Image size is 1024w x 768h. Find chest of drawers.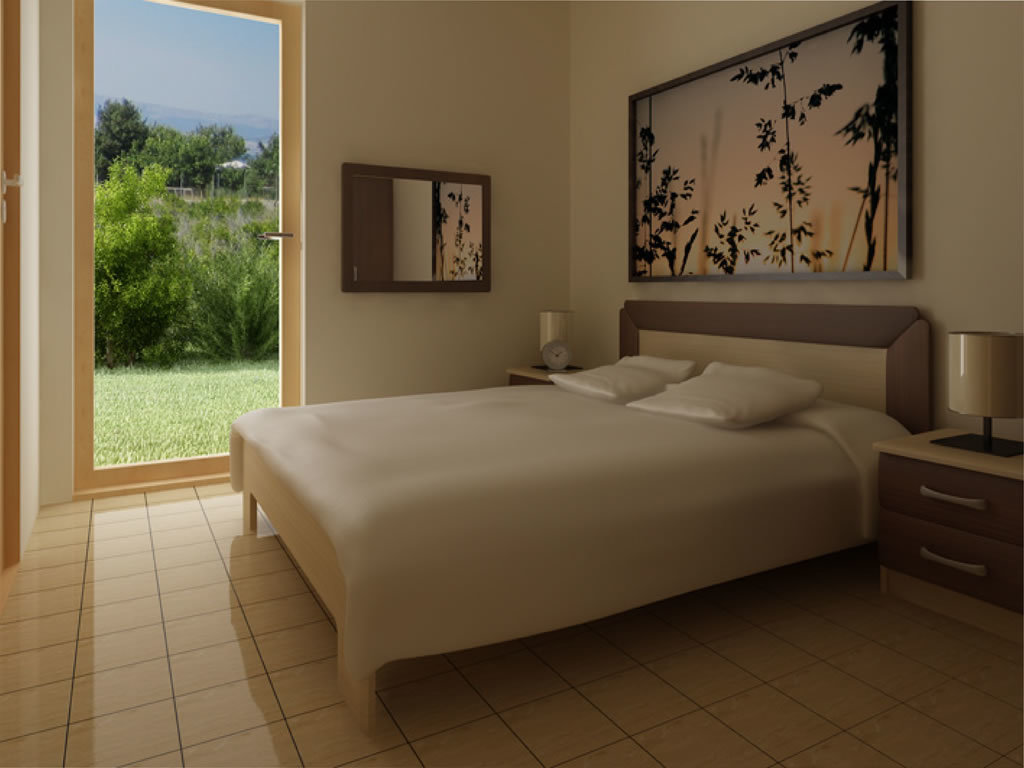
[875, 427, 1023, 632].
